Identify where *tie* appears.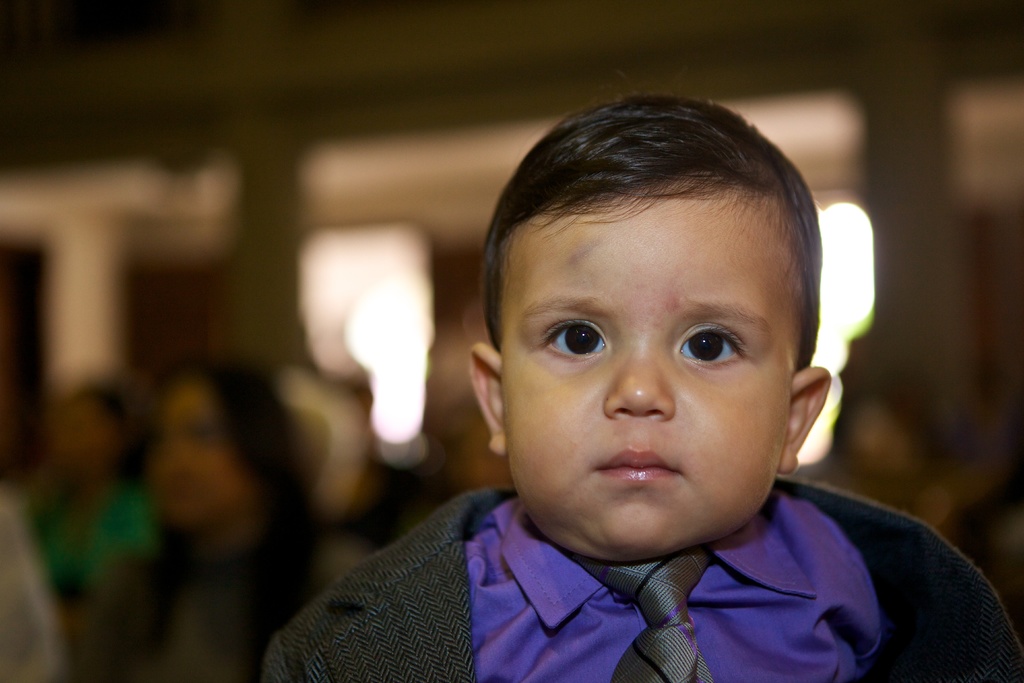
Appears at <box>592,546,708,682</box>.
